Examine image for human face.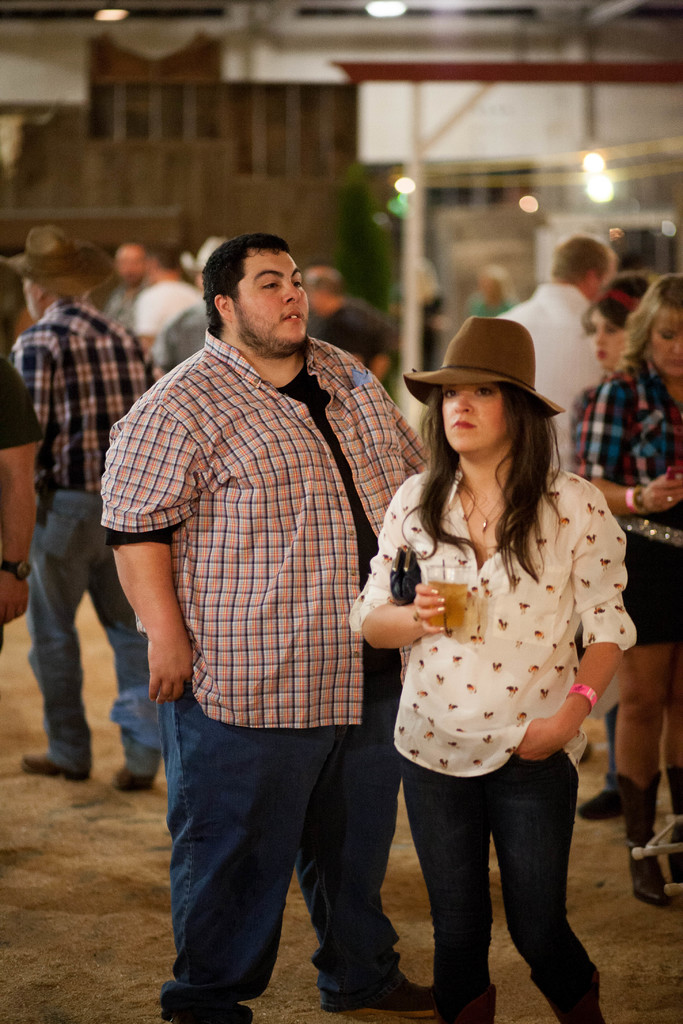
Examination result: <box>439,385,507,462</box>.
